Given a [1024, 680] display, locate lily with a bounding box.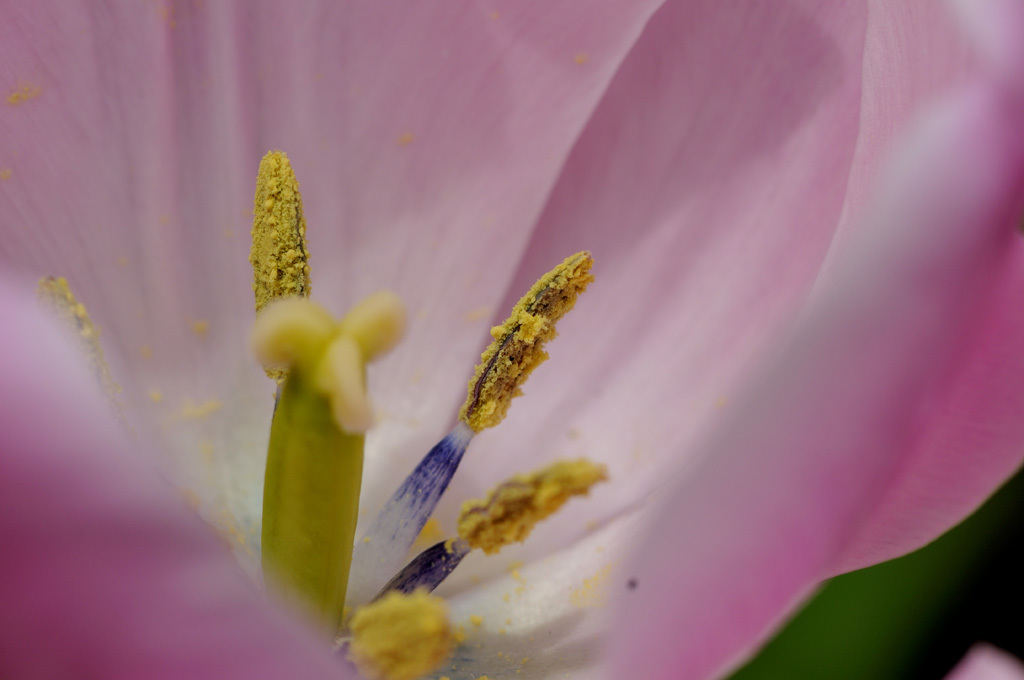
Located: pyautogui.locateOnScreen(0, 0, 1023, 679).
